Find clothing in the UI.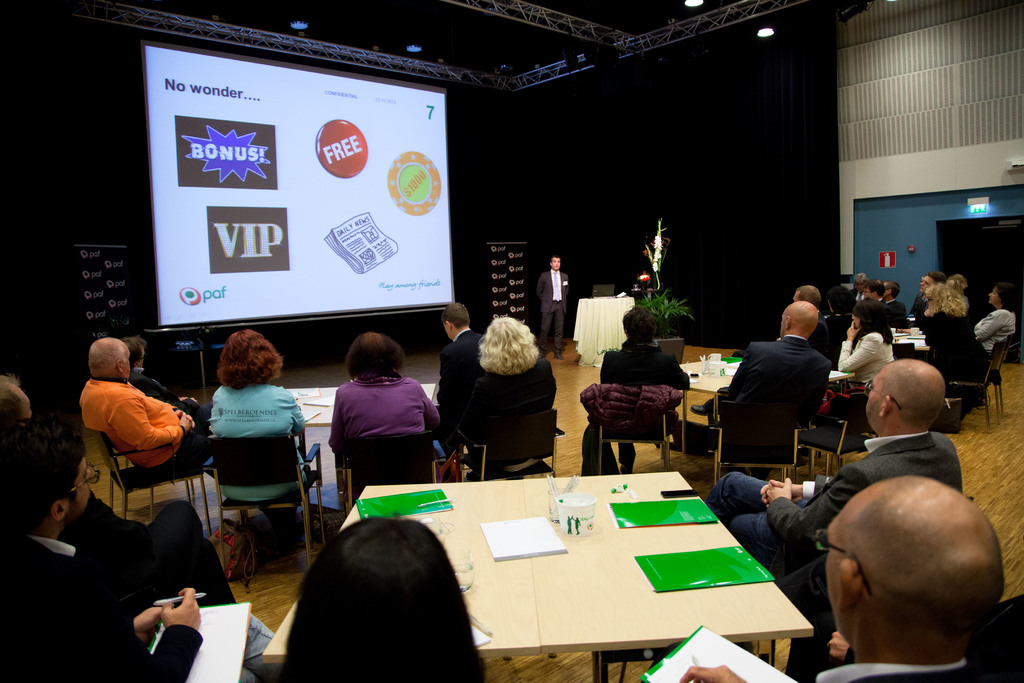
UI element at BBox(330, 372, 442, 454).
